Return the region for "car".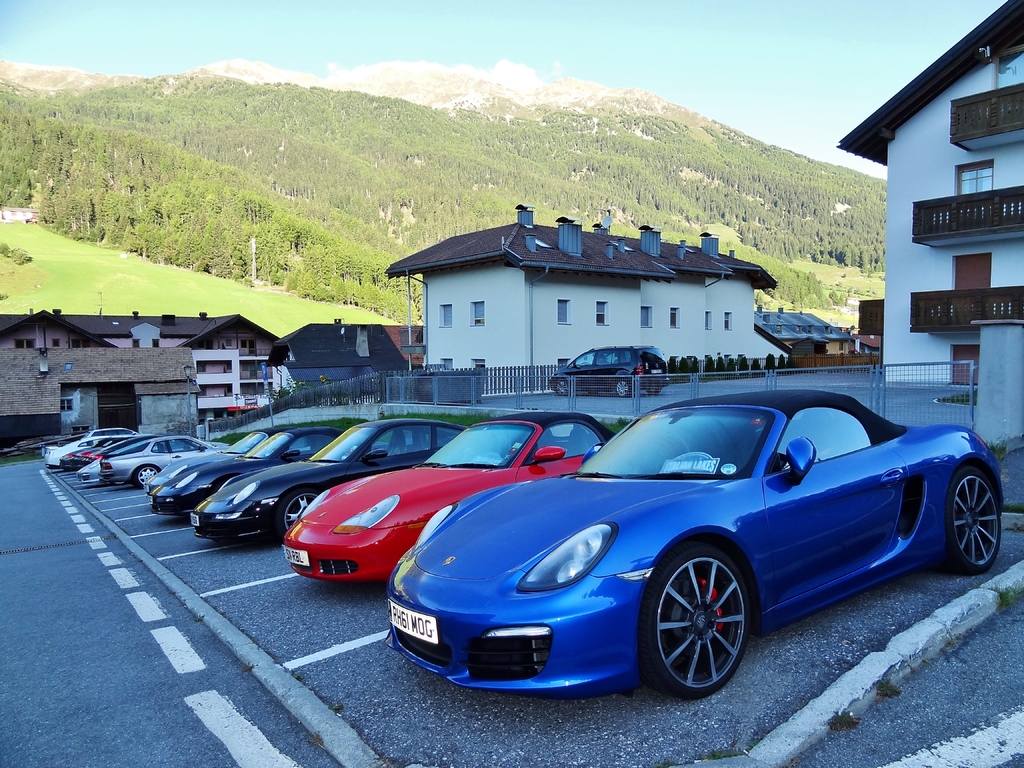
(548, 344, 671, 397).
